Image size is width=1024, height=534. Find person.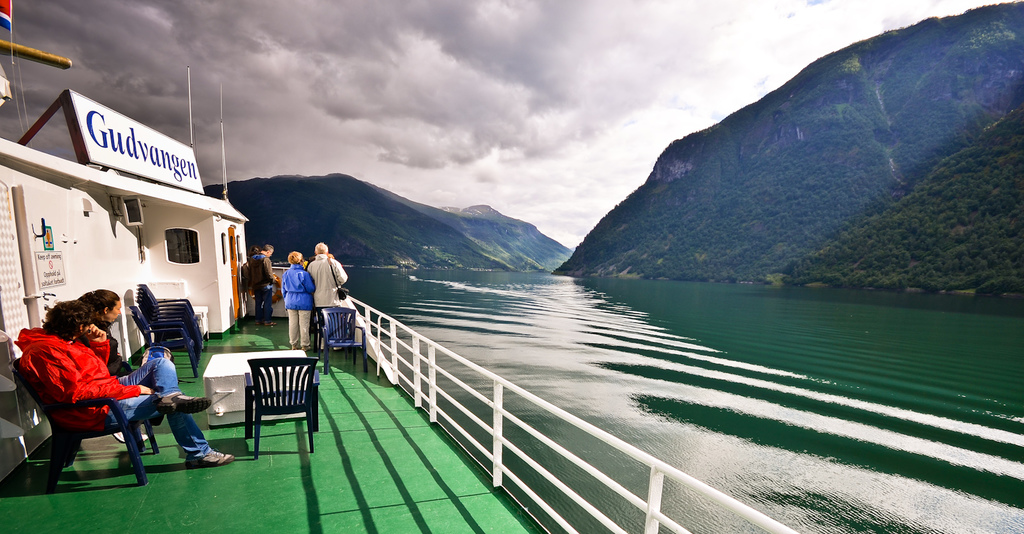
<box>75,287,158,444</box>.
